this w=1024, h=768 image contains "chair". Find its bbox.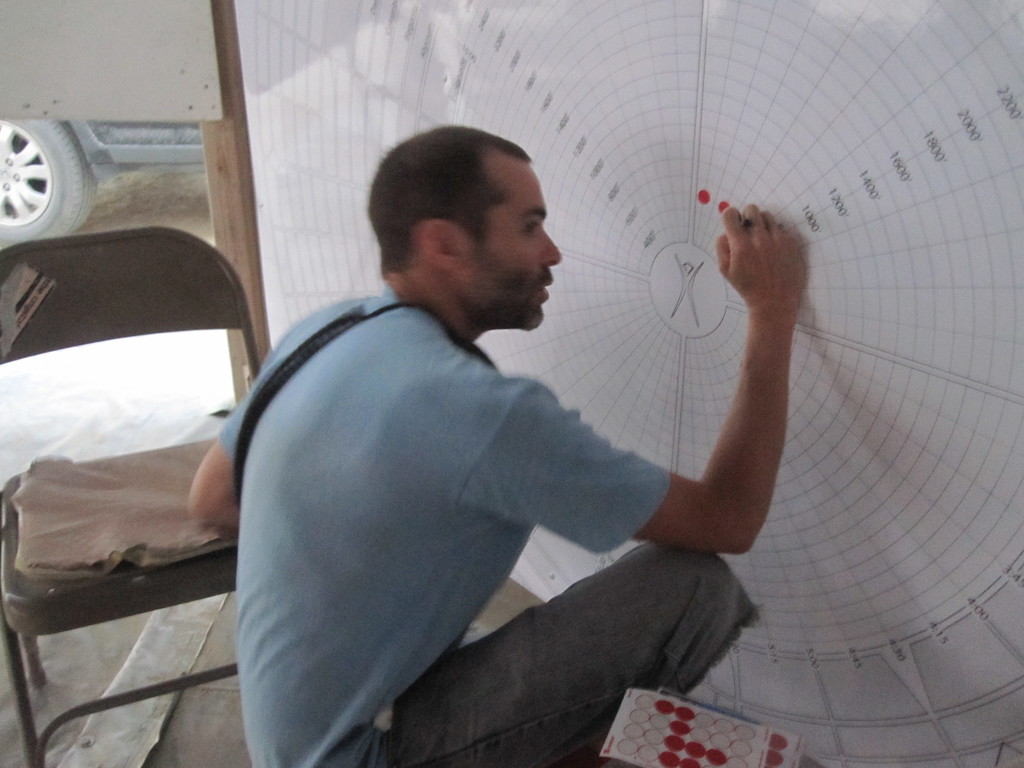
[left=0, top=230, right=261, bottom=767].
